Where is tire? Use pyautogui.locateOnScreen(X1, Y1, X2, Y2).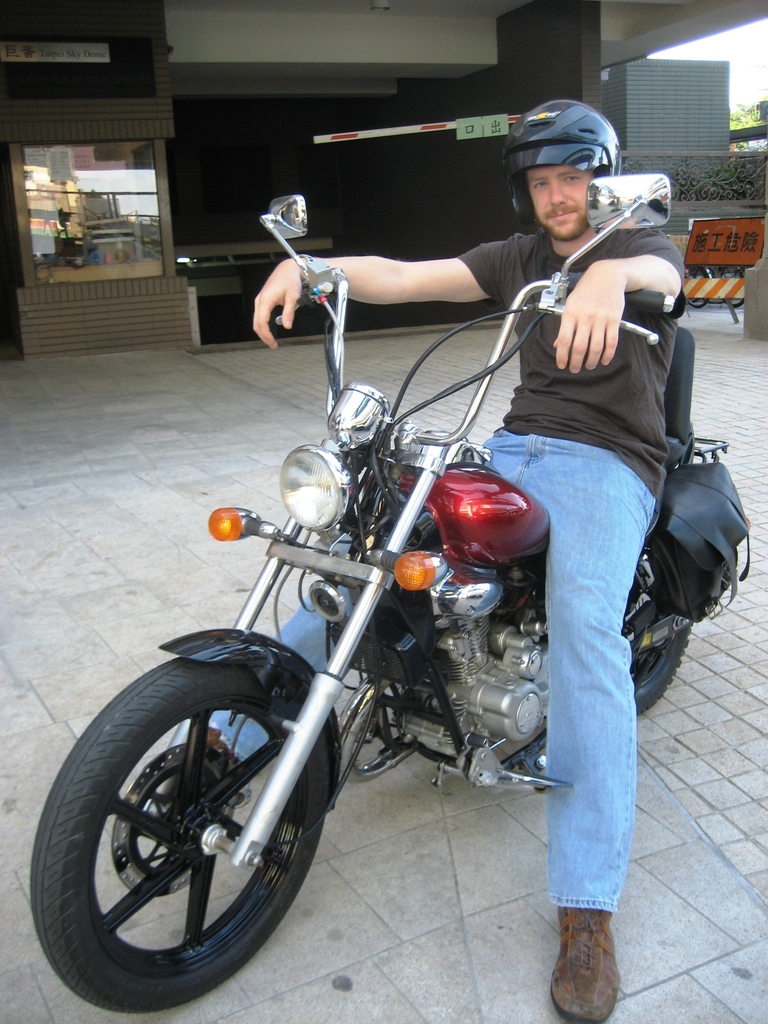
pyautogui.locateOnScreen(730, 266, 753, 307).
